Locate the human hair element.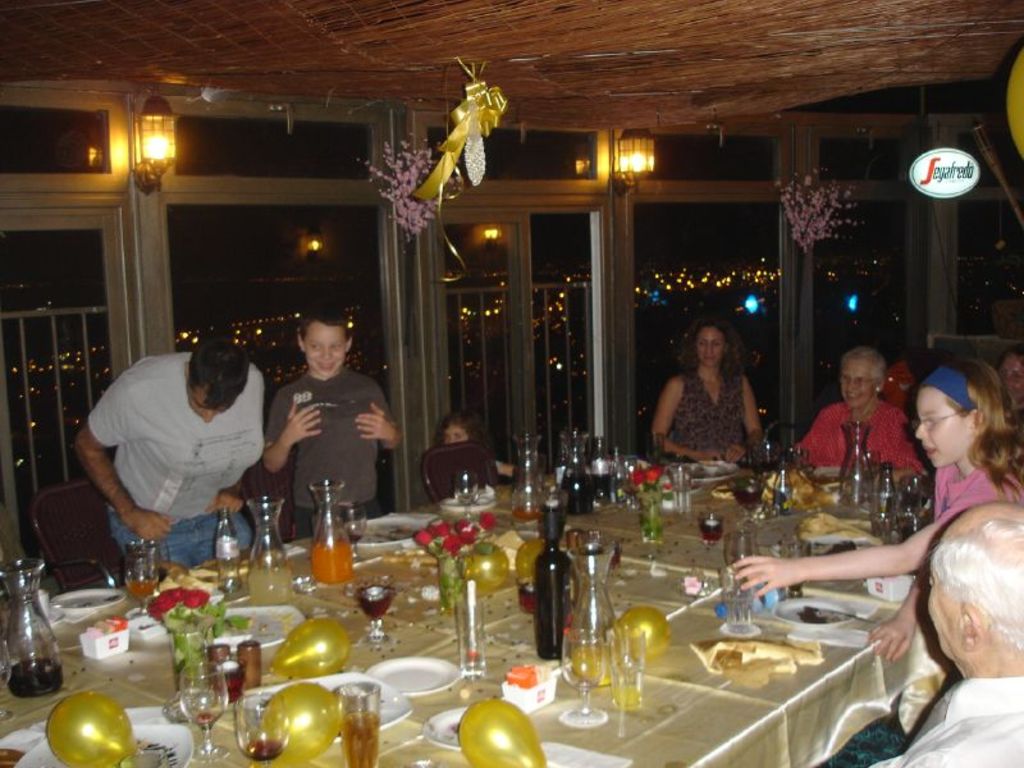
Element bbox: Rect(678, 316, 748, 385).
